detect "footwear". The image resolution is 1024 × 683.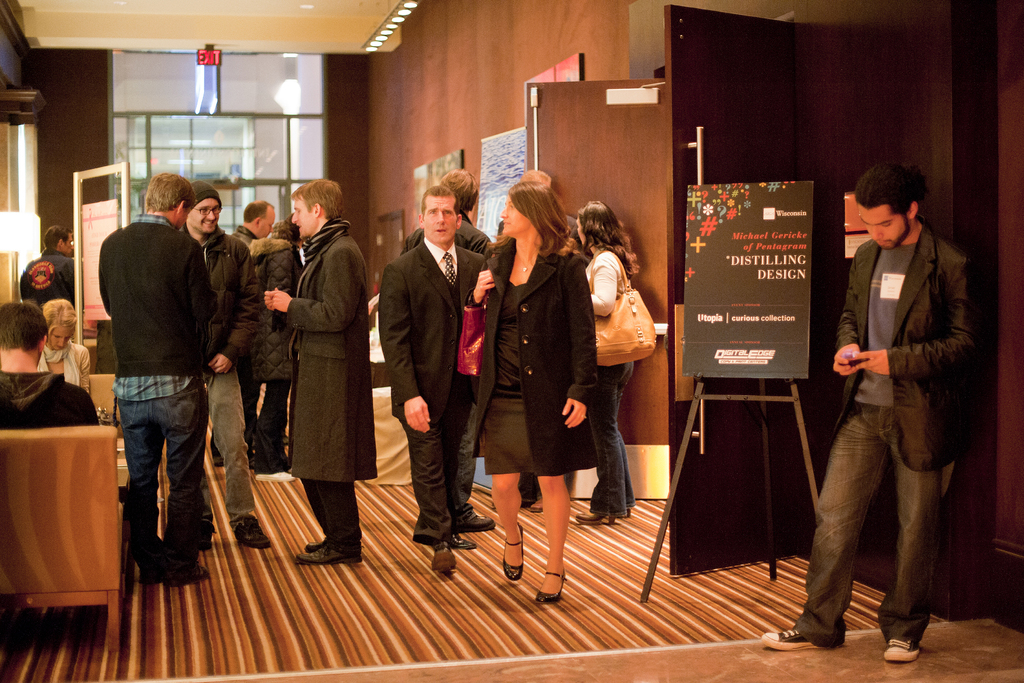
x1=429 y1=548 x2=458 y2=578.
